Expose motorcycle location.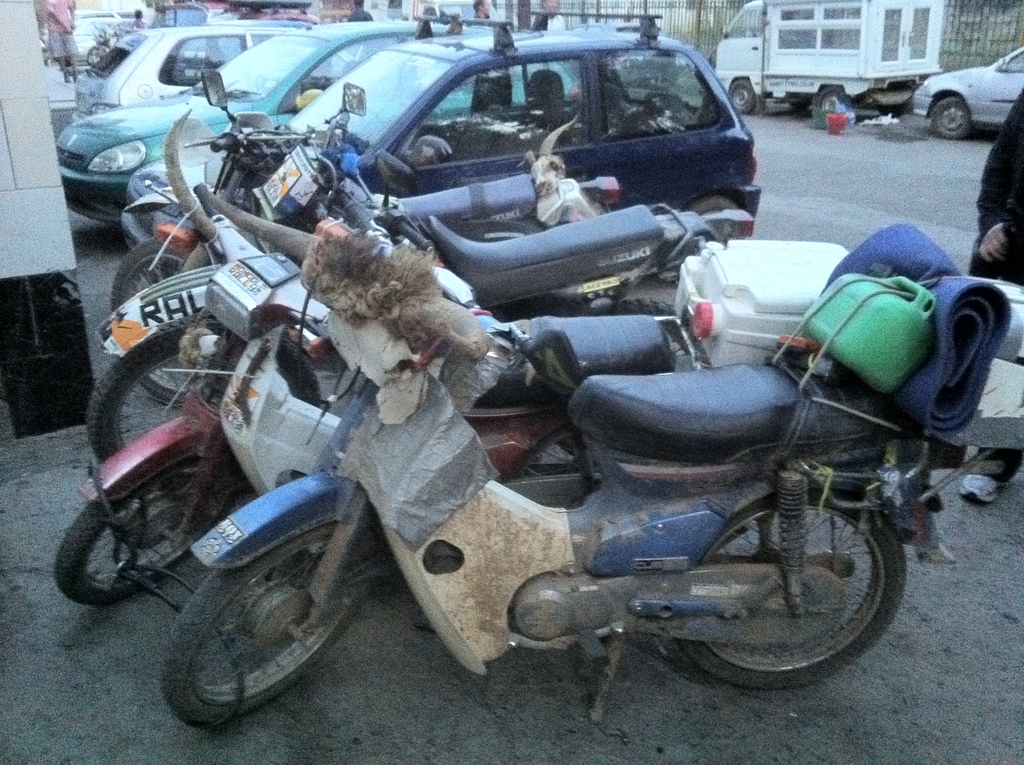
Exposed at crop(54, 175, 706, 608).
